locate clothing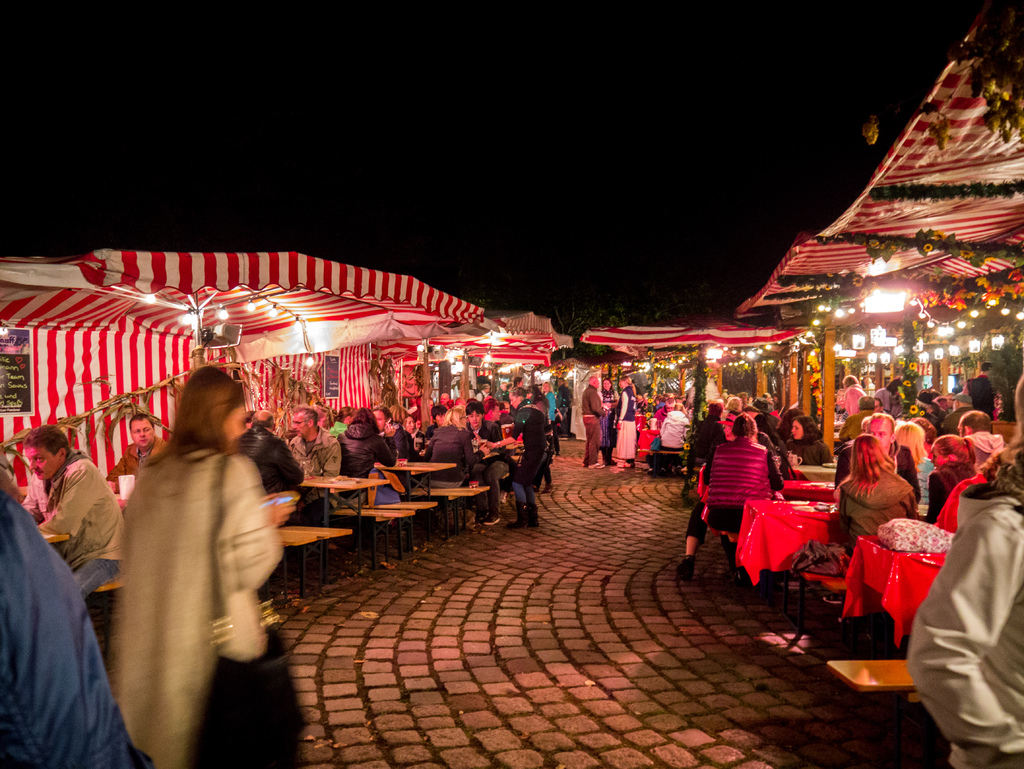
Rect(682, 436, 785, 549)
